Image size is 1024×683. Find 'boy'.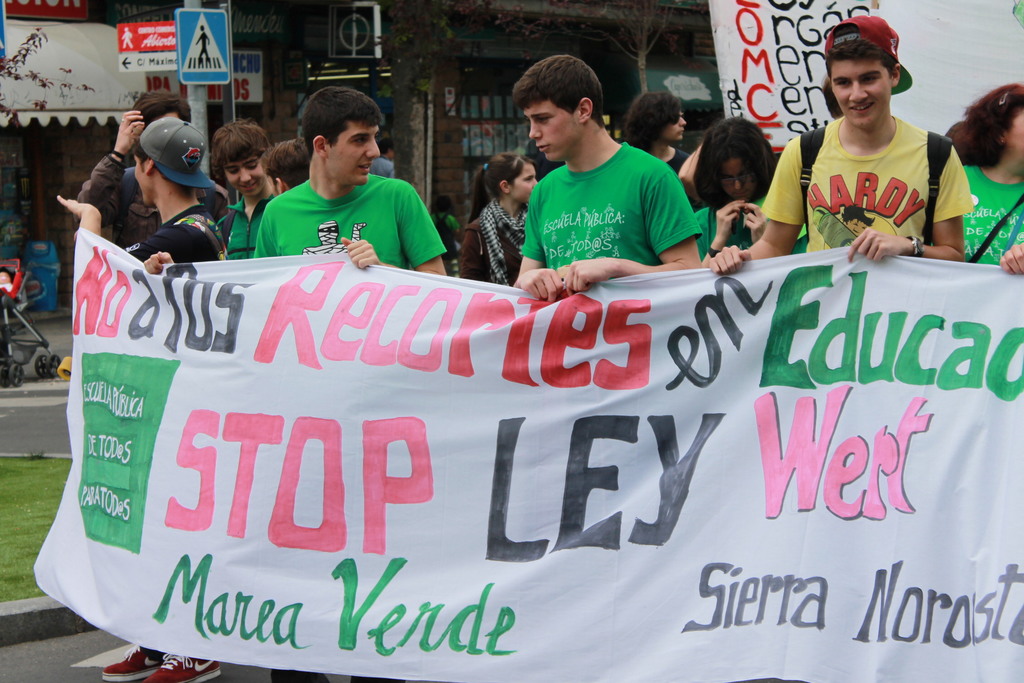
rect(211, 115, 280, 258).
